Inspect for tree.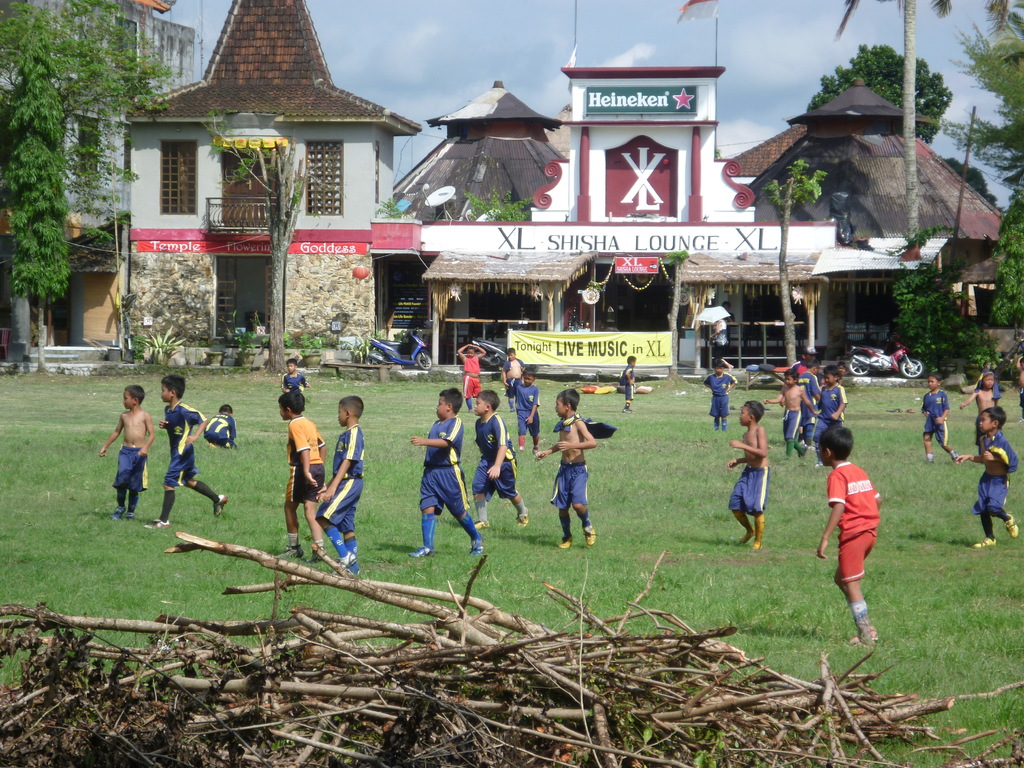
Inspection: detection(194, 107, 316, 374).
